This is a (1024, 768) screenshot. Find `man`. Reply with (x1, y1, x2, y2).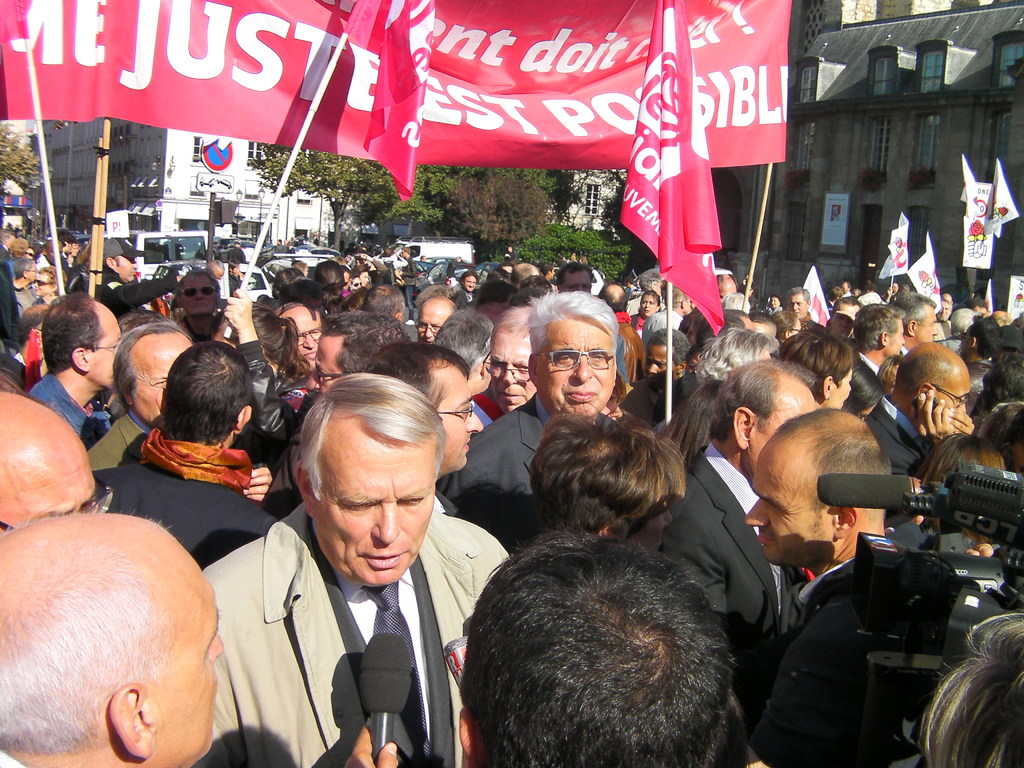
(781, 285, 815, 338).
